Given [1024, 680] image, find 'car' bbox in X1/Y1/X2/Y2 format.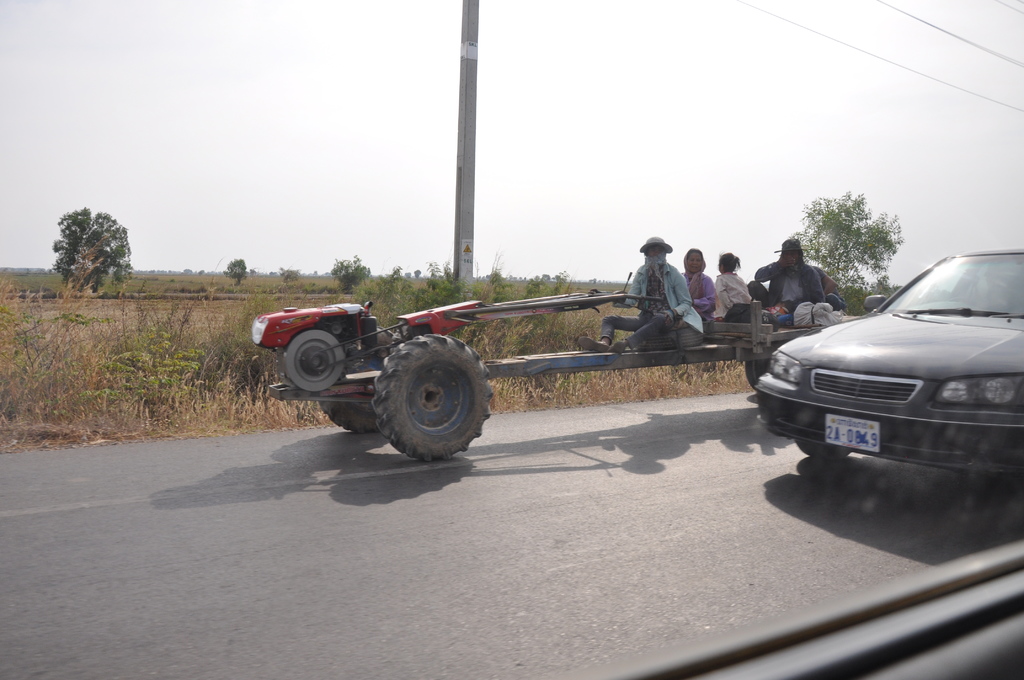
0/0/1023/679.
